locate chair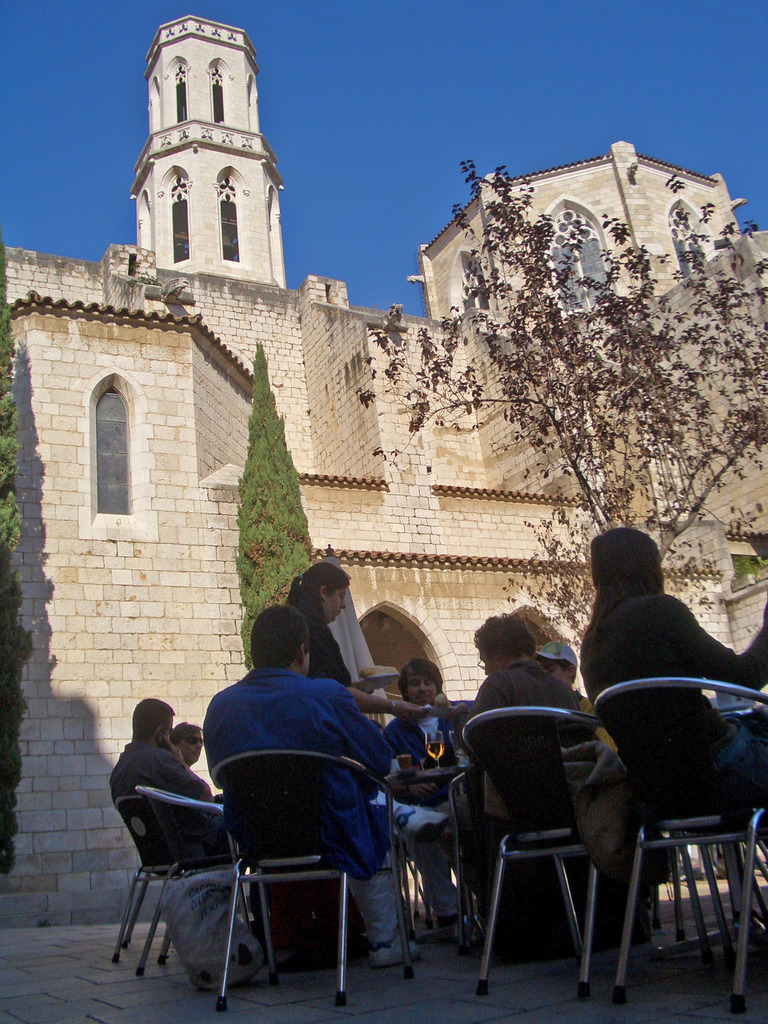
[137,790,282,979]
